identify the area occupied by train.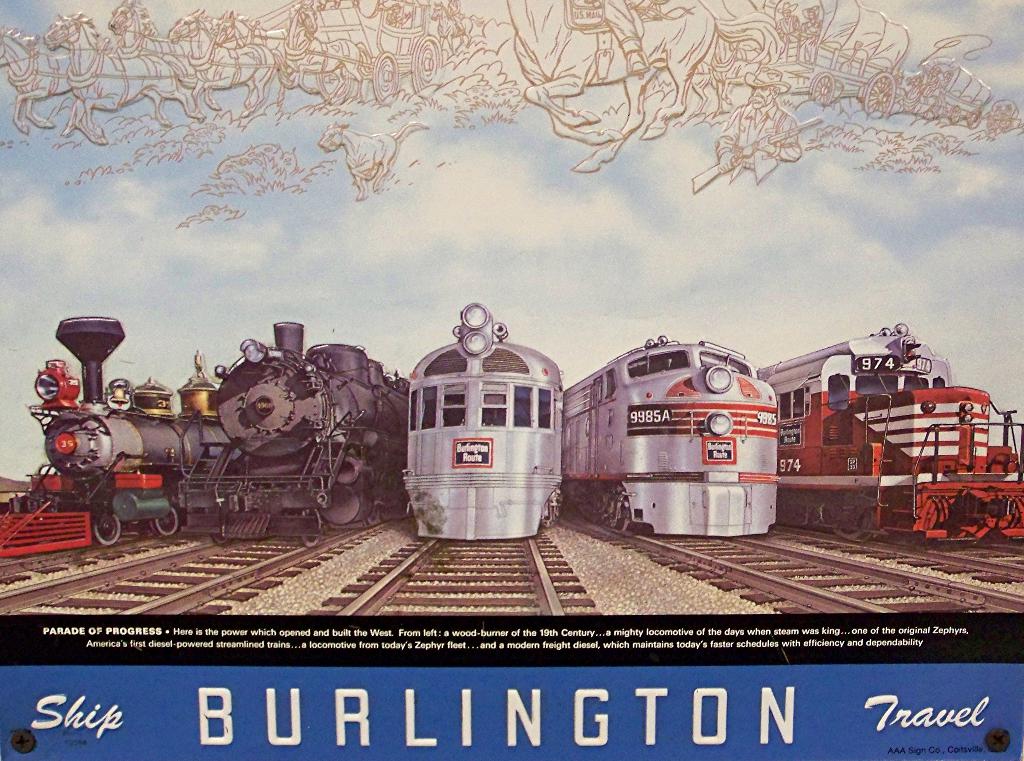
Area: <box>0,317,229,553</box>.
